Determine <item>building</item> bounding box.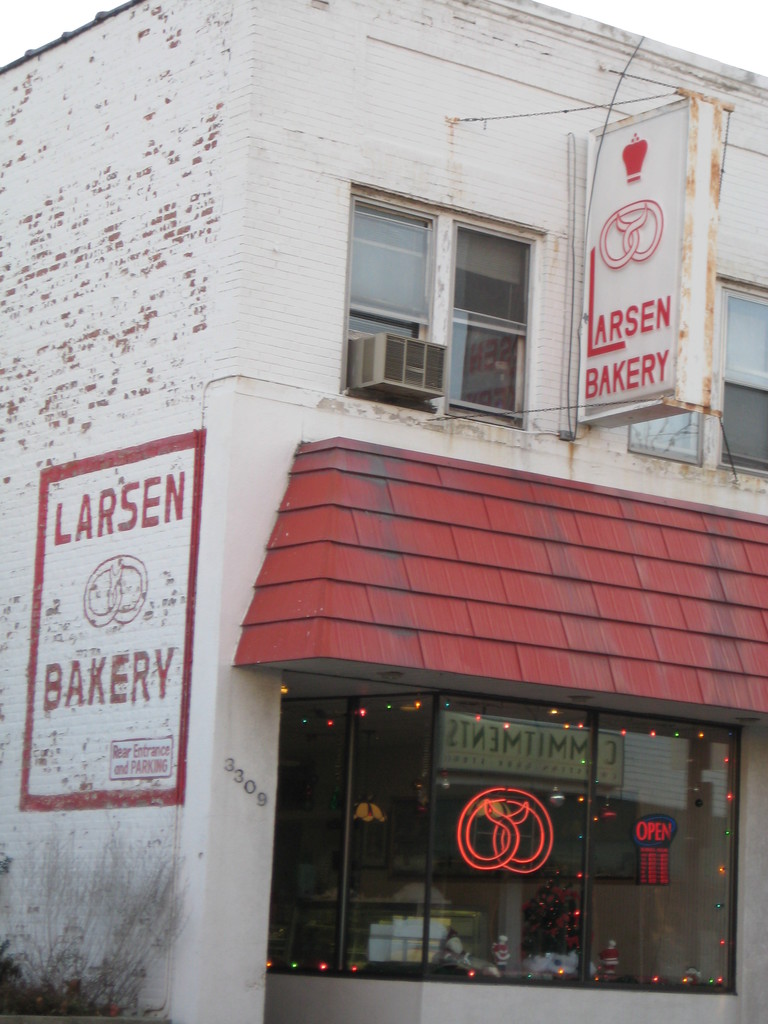
Determined: bbox=(0, 0, 767, 1023).
